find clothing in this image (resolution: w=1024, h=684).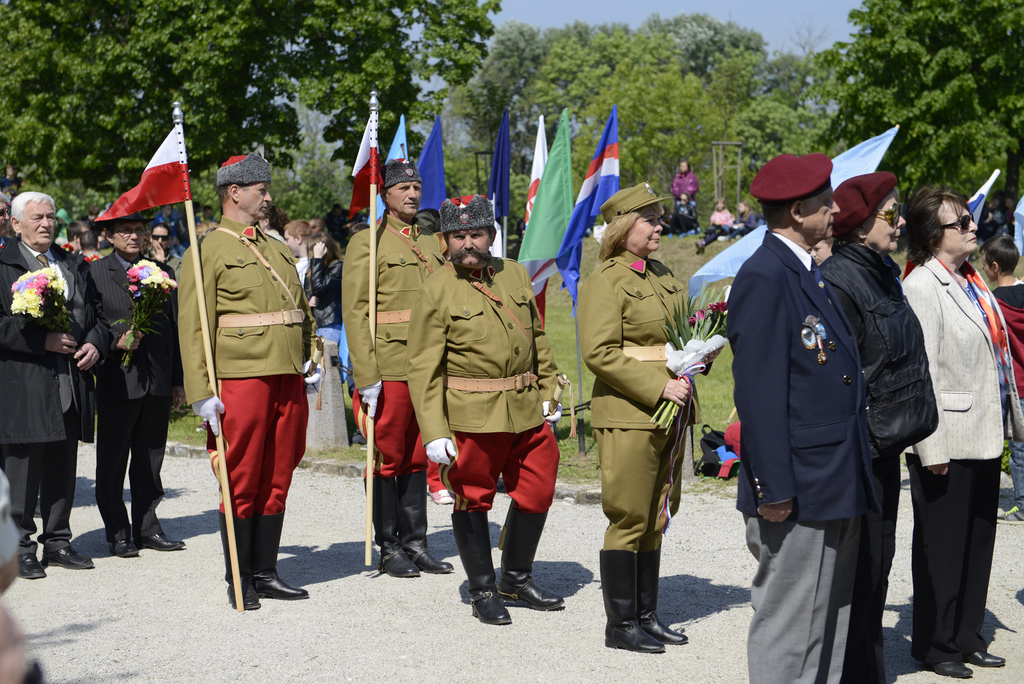
(x1=392, y1=256, x2=568, y2=528).
